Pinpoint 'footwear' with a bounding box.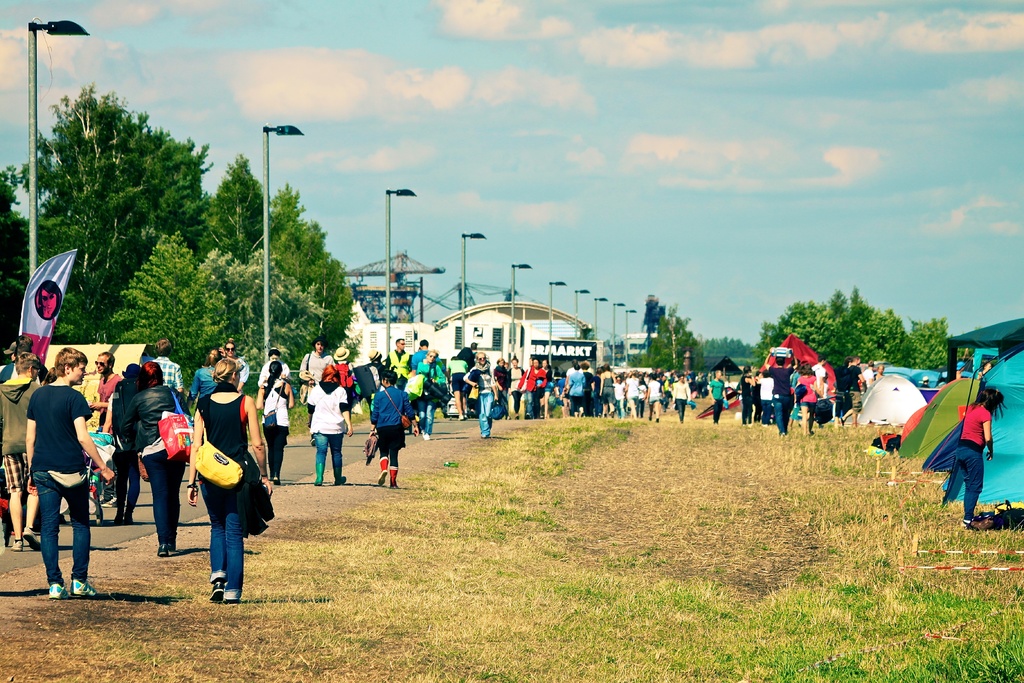
box=[223, 598, 240, 607].
